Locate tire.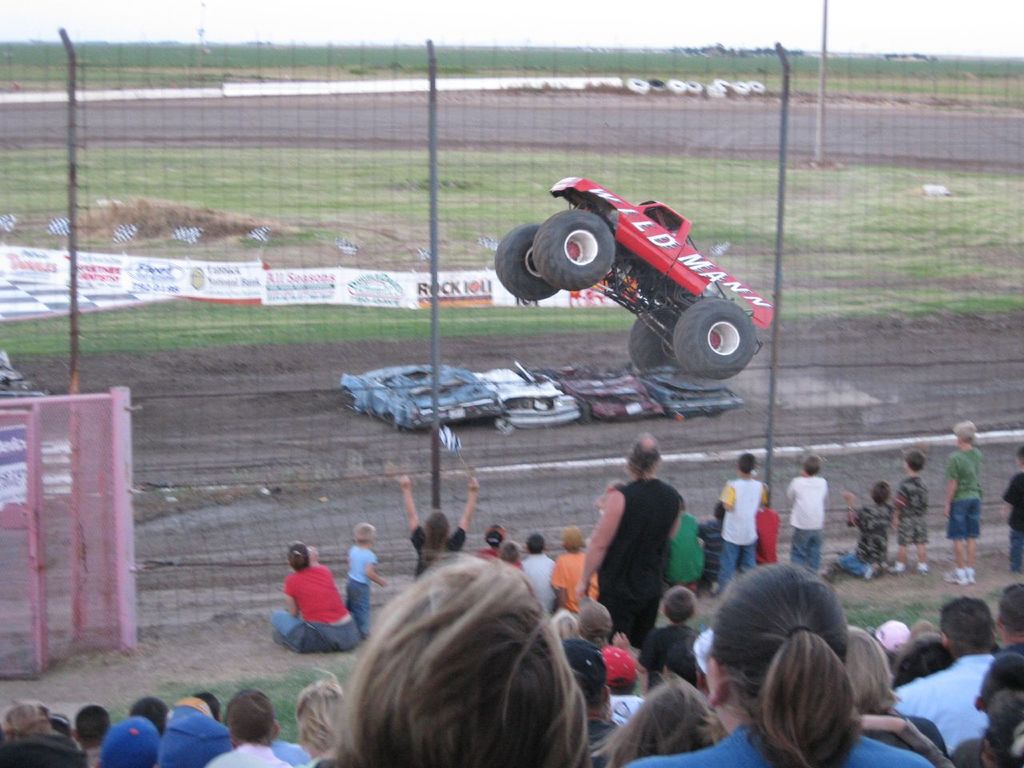
Bounding box: left=627, top=310, right=675, bottom=370.
